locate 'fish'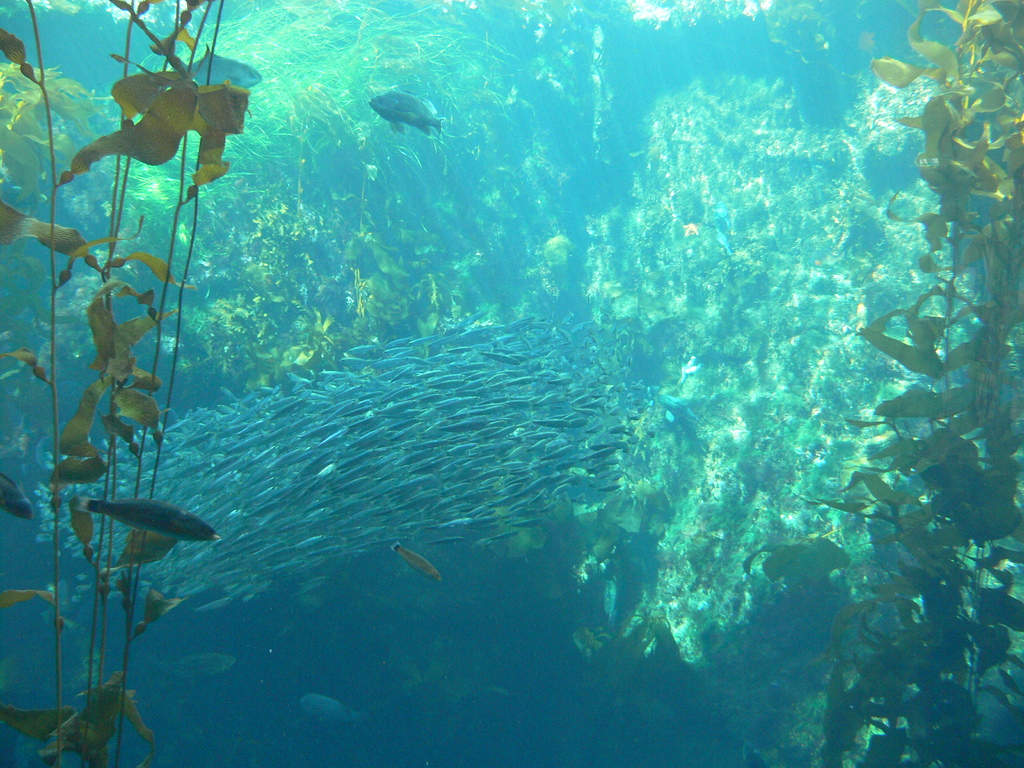
detection(300, 692, 365, 732)
